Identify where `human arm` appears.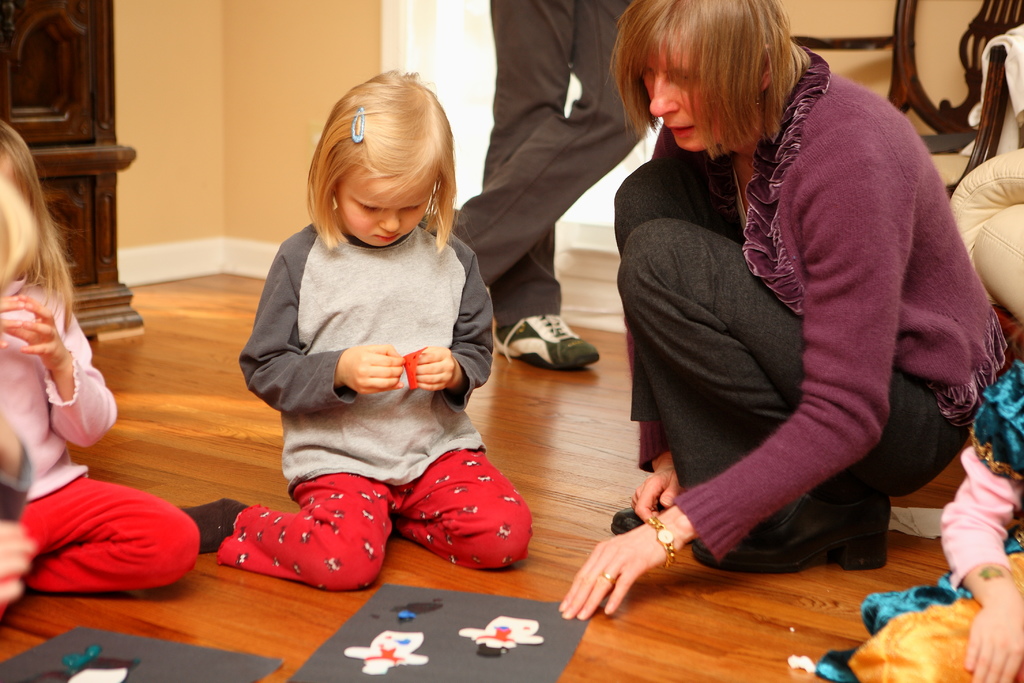
Appears at region(646, 140, 949, 561).
